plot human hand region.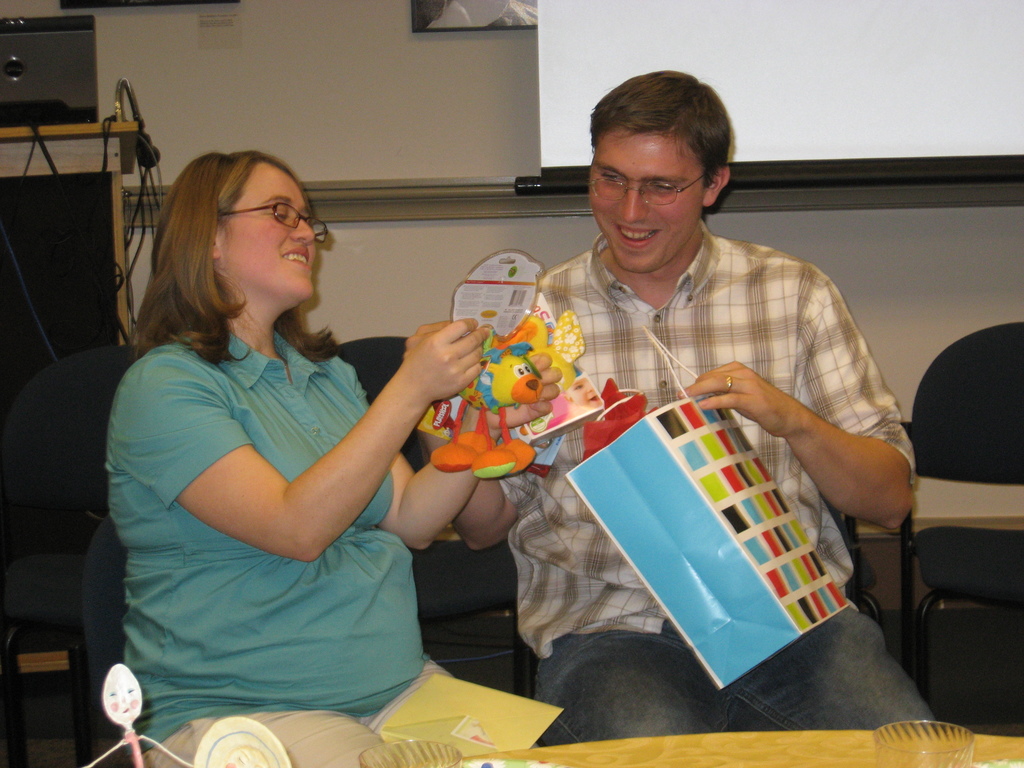
Plotted at <bbox>468, 349, 563, 431</bbox>.
